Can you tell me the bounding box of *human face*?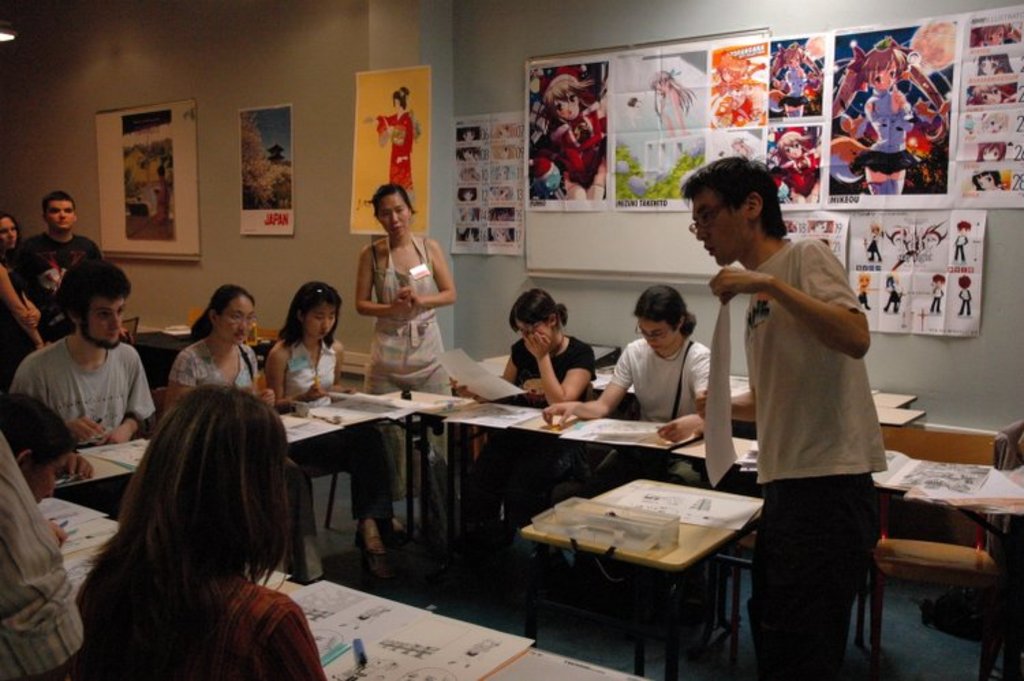
{"x1": 496, "y1": 164, "x2": 511, "y2": 184}.
